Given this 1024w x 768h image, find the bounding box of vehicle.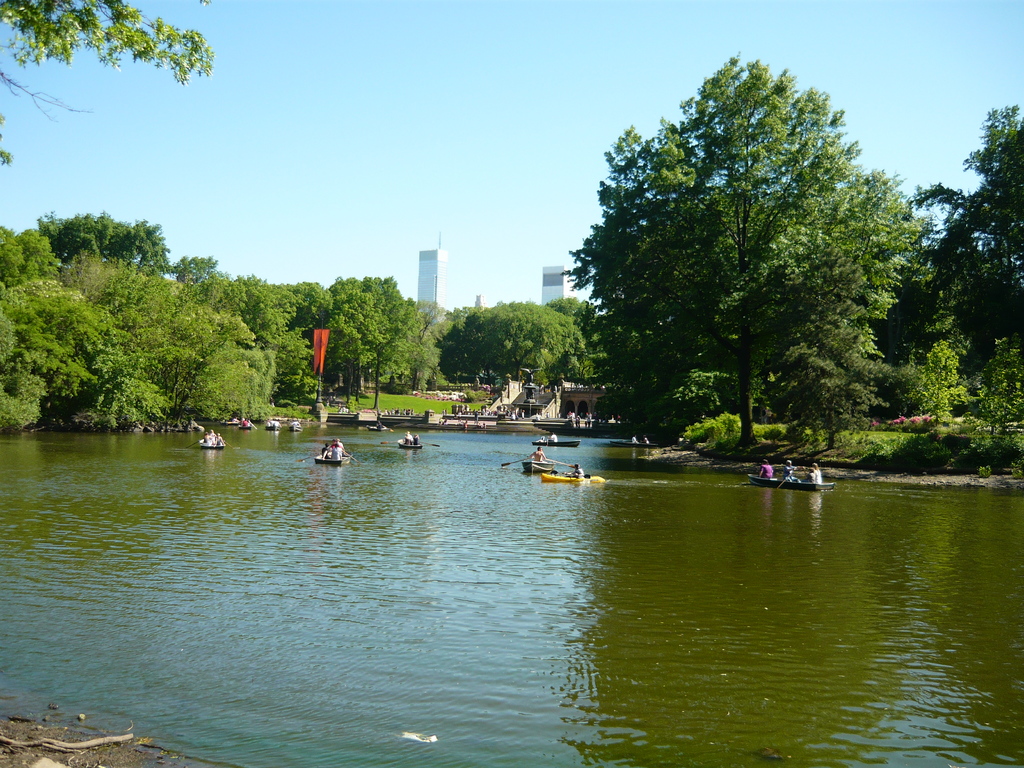
BBox(749, 470, 837, 491).
